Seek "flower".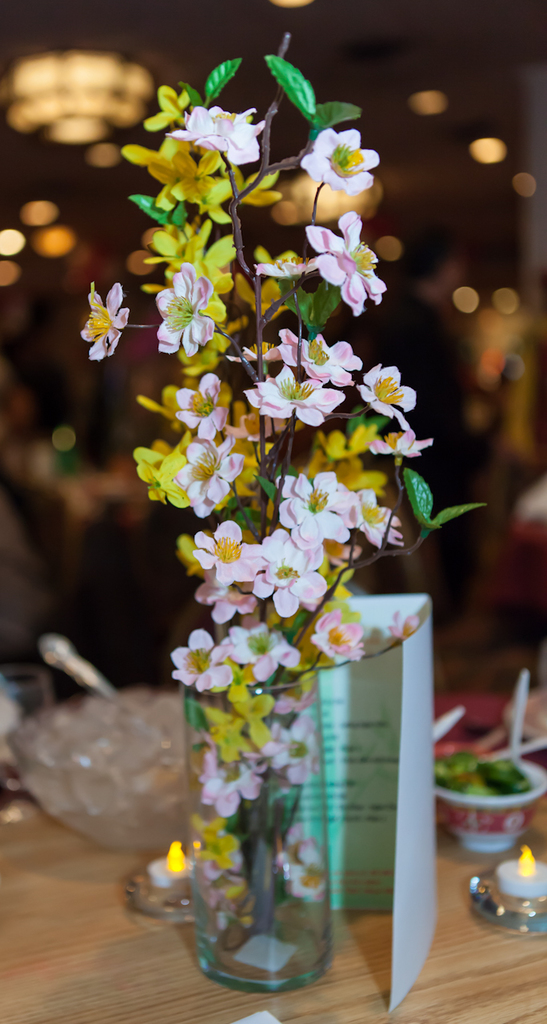
l=279, t=325, r=363, b=385.
